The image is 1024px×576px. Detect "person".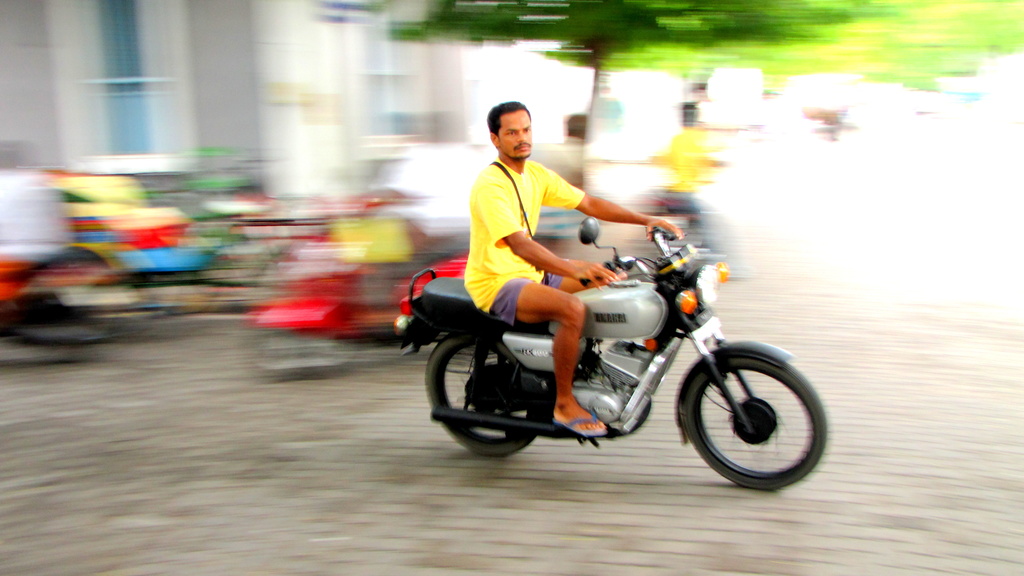
Detection: <region>463, 100, 684, 435</region>.
